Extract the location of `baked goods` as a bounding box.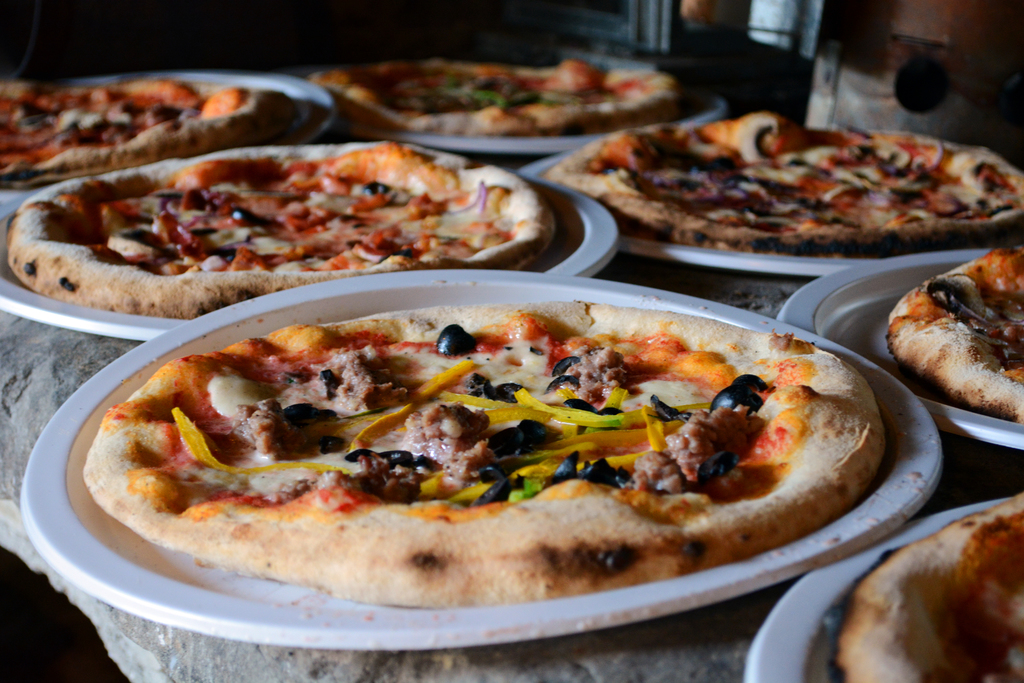
{"left": 0, "top": 80, "right": 300, "bottom": 184}.
